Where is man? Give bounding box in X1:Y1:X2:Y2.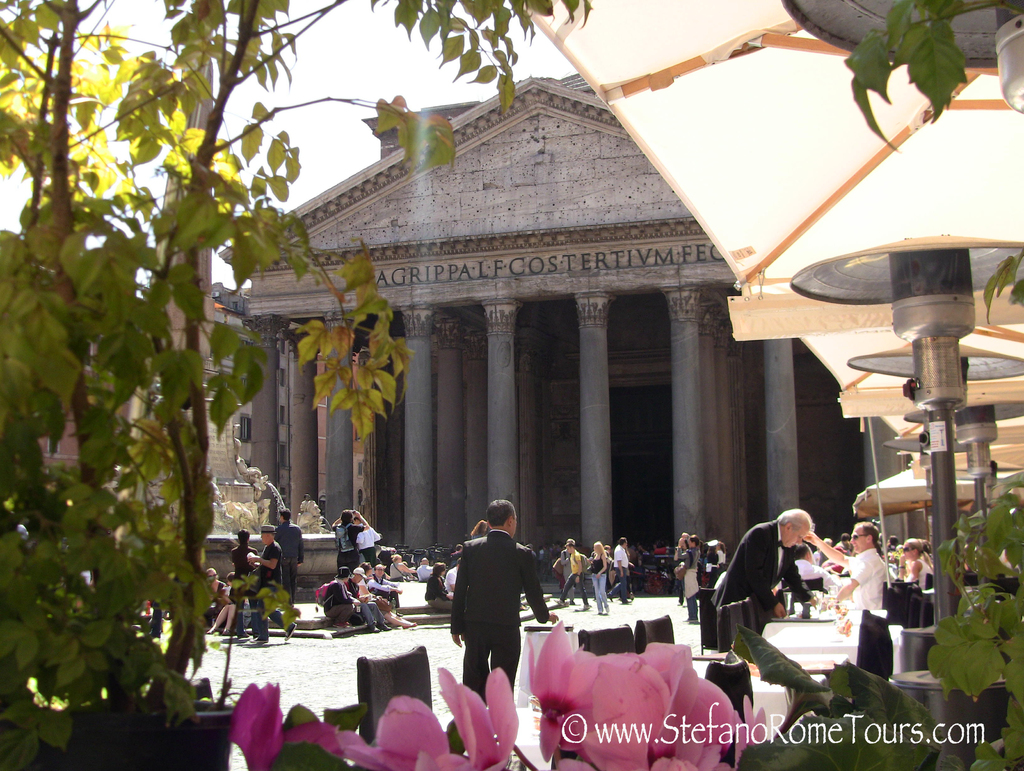
805:524:887:655.
